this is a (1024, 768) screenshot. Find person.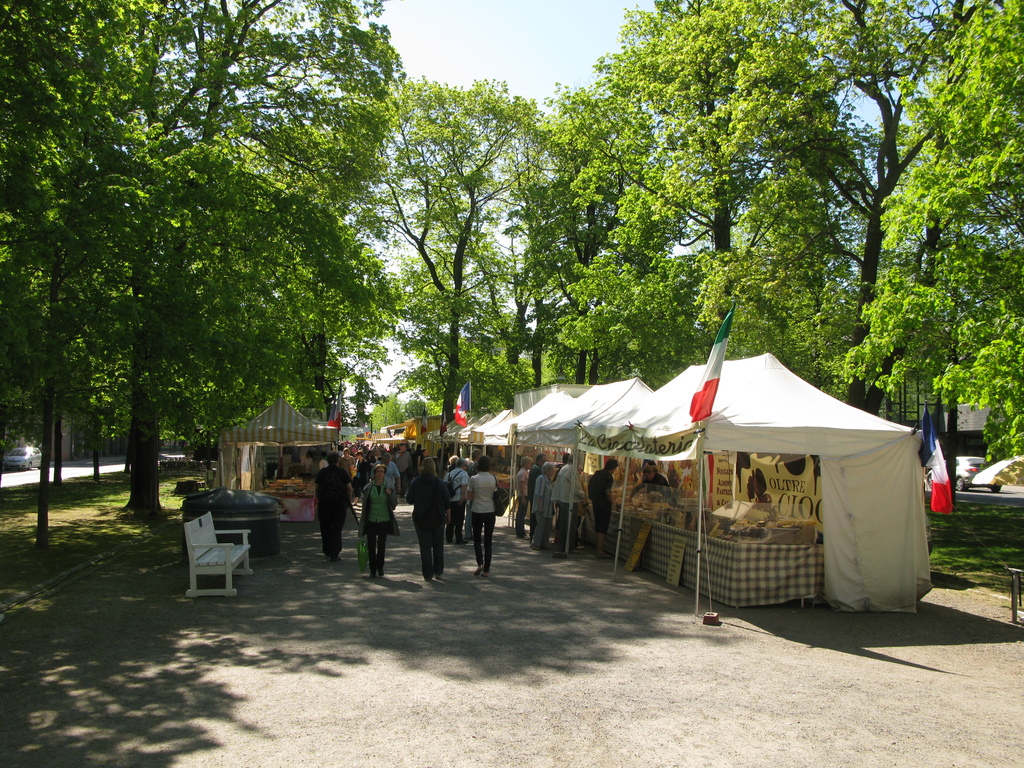
Bounding box: (404, 457, 451, 579).
